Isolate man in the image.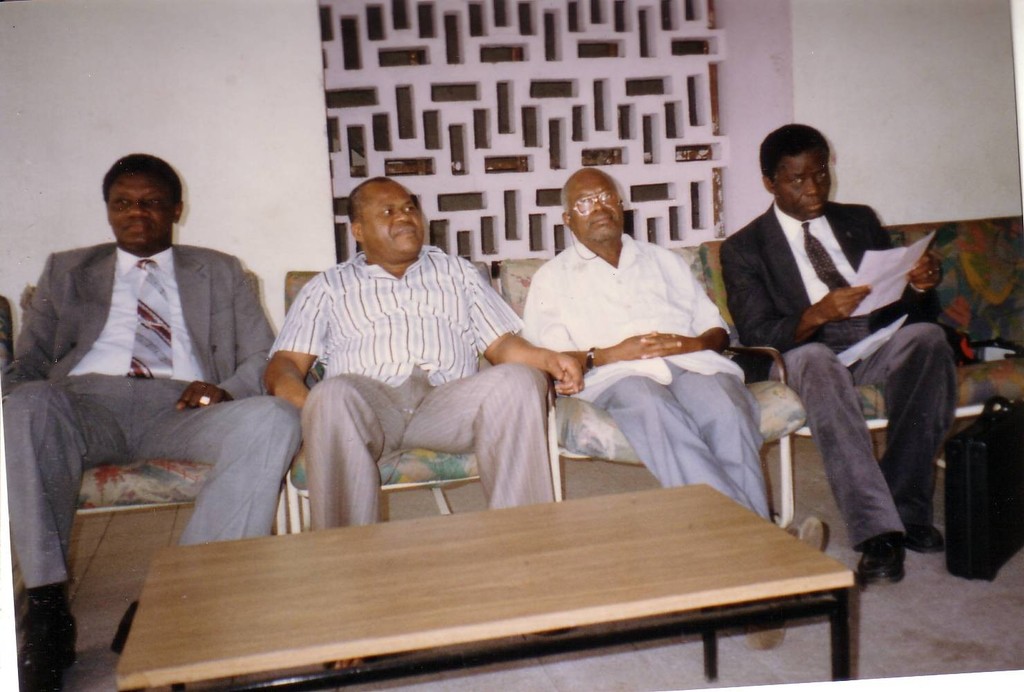
Isolated region: box=[0, 149, 296, 691].
